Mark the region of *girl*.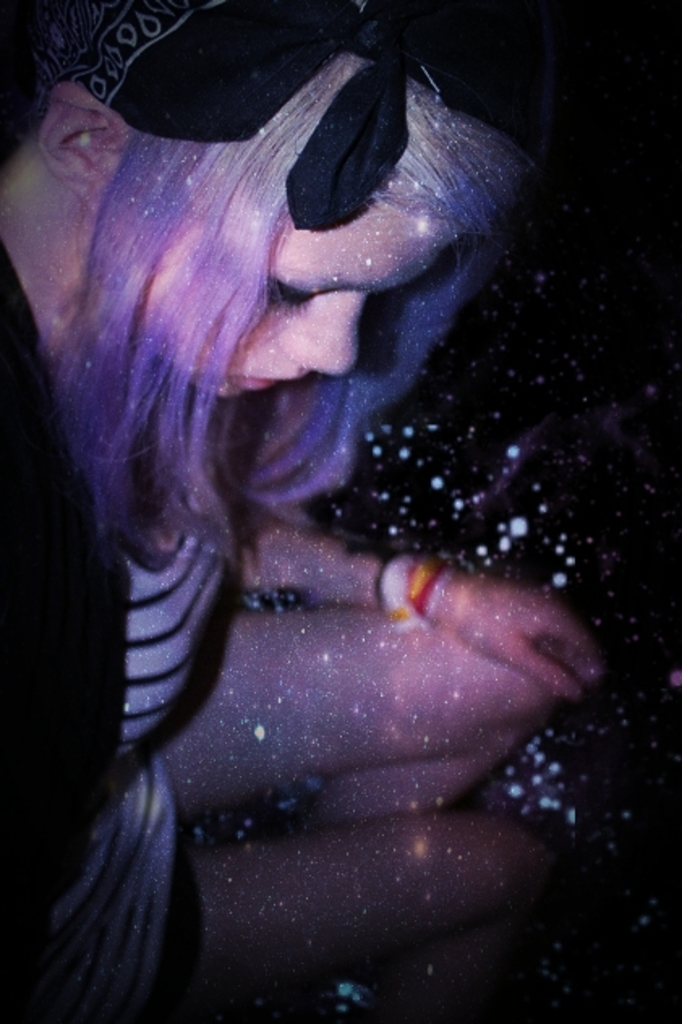
Region: box(0, 0, 588, 1022).
